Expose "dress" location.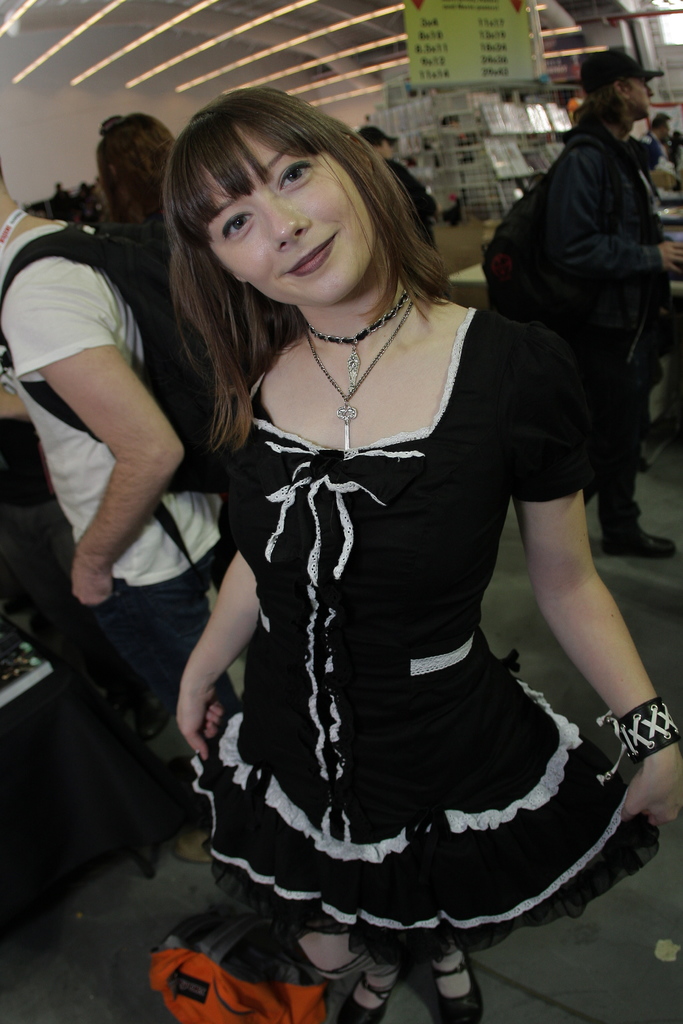
Exposed at (left=185, top=305, right=663, bottom=968).
